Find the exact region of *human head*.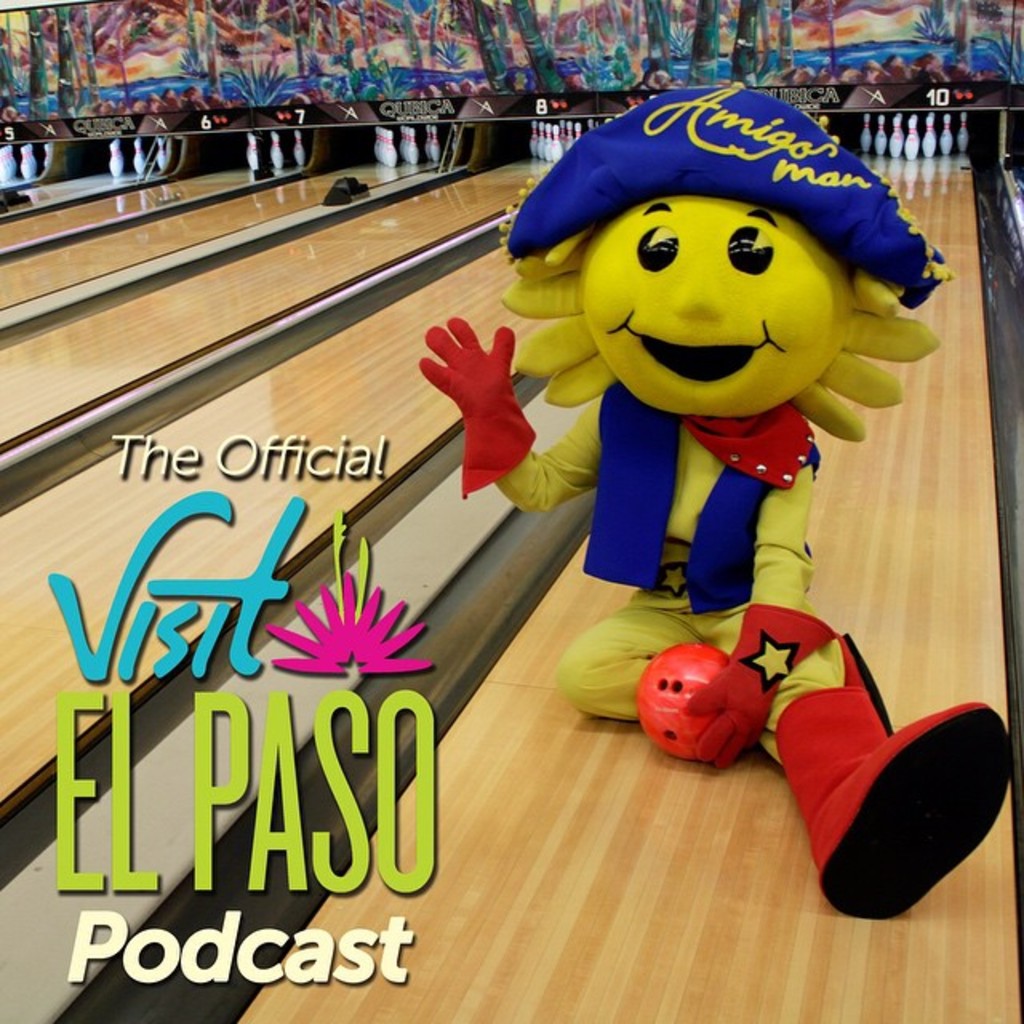
Exact region: (498,93,939,418).
